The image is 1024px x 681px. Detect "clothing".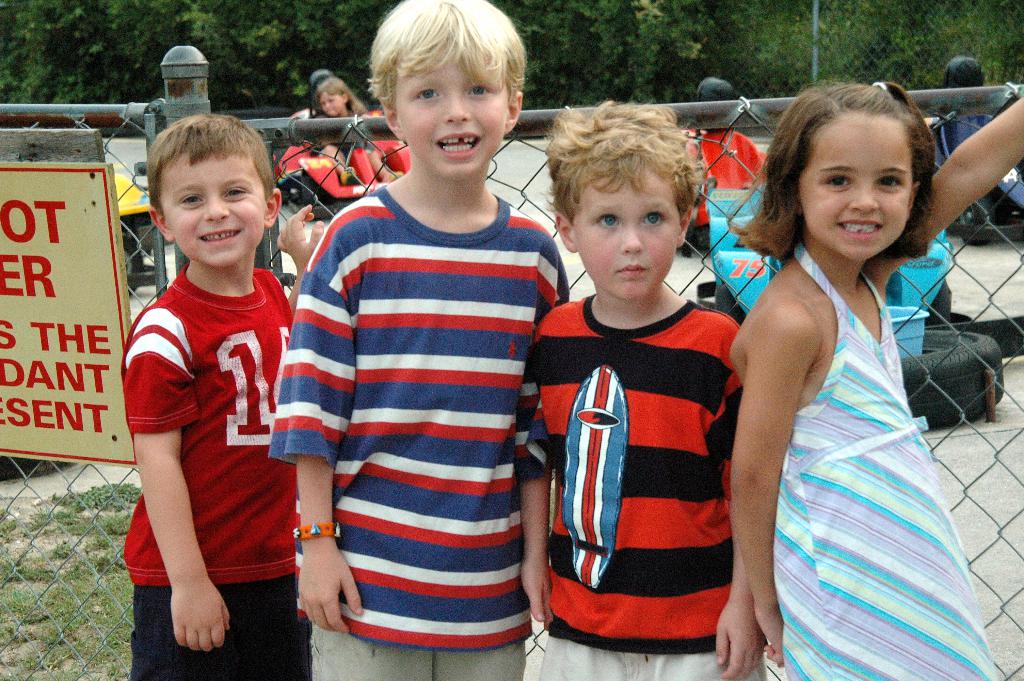
Detection: left=264, top=177, right=570, bottom=680.
